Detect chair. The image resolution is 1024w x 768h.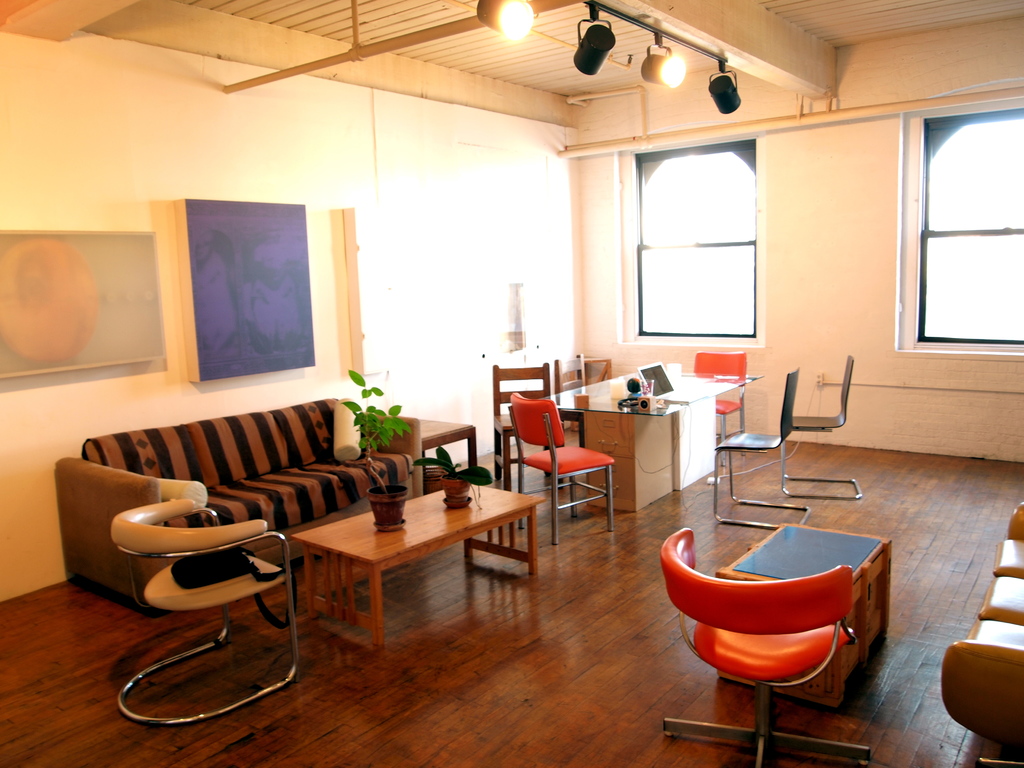
box=[694, 352, 748, 468].
